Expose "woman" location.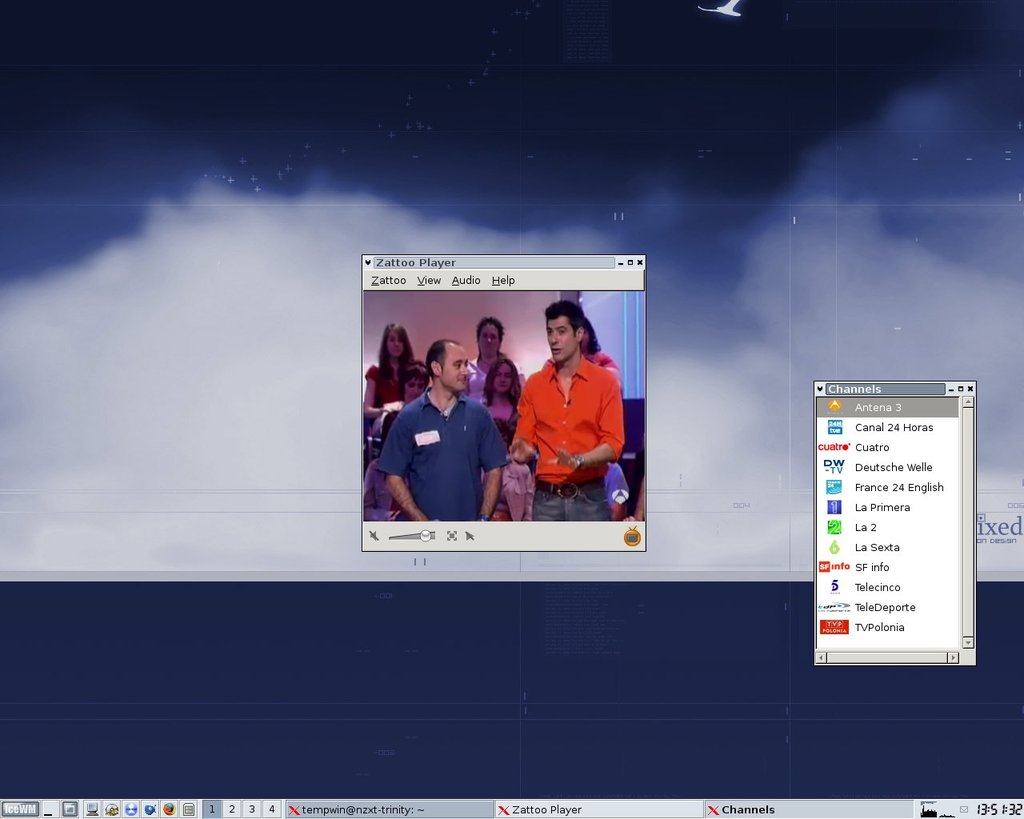
Exposed at detection(360, 322, 422, 419).
